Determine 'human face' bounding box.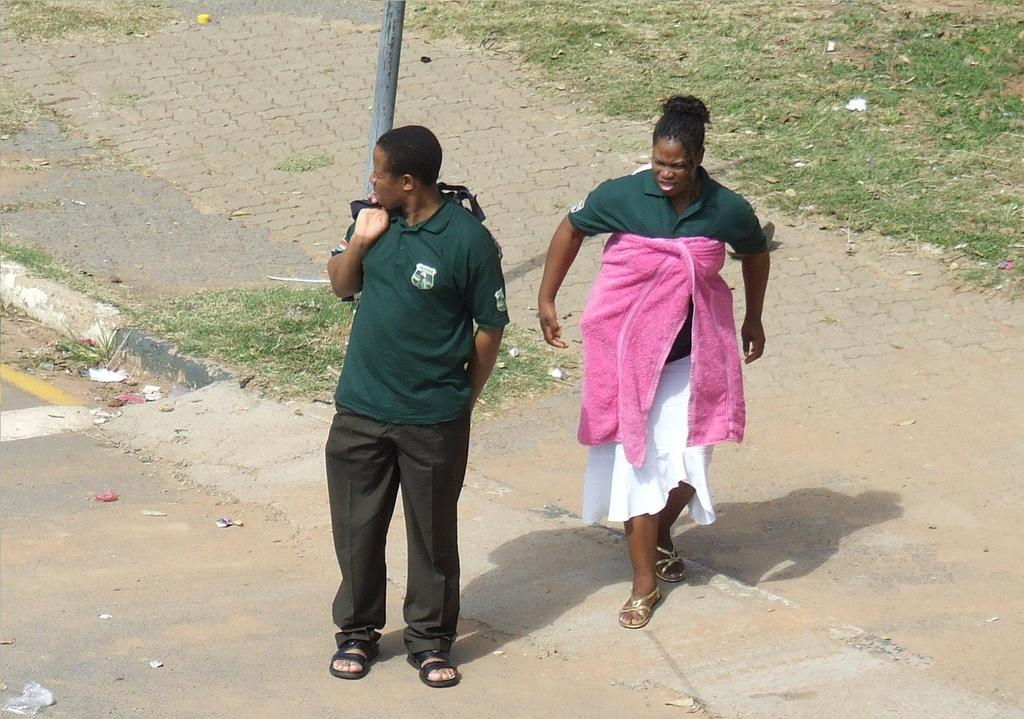
Determined: <region>652, 137, 694, 200</region>.
